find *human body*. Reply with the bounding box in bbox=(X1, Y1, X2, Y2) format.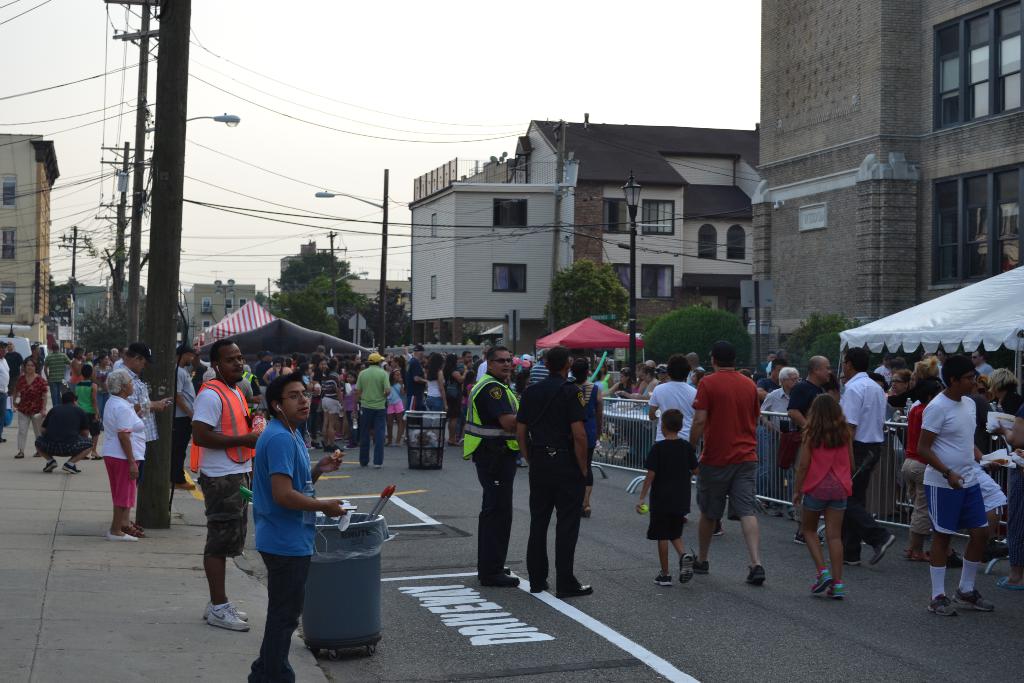
bbox=(68, 379, 96, 459).
